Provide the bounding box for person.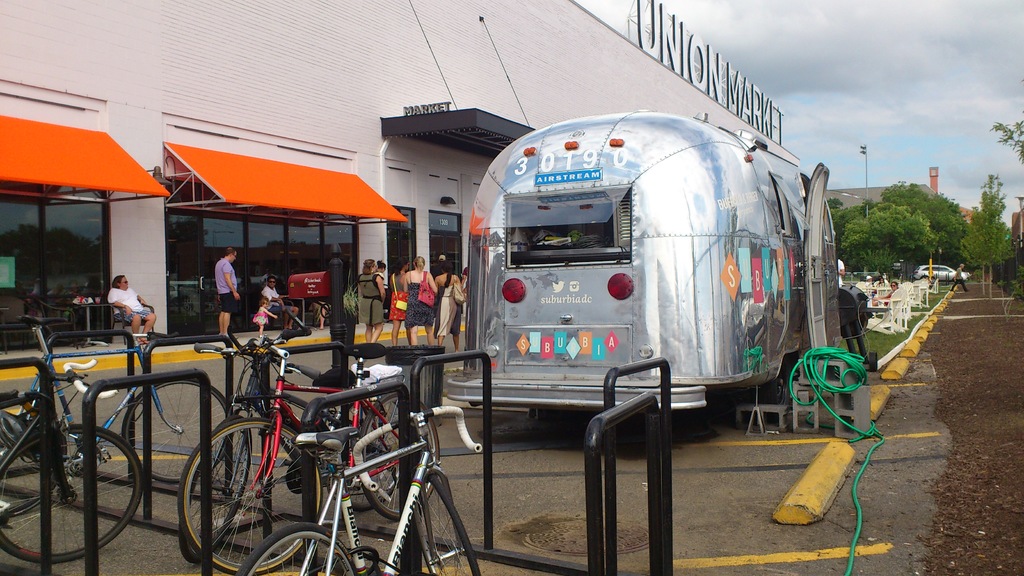
pyautogui.locateOnScreen(97, 268, 141, 355).
